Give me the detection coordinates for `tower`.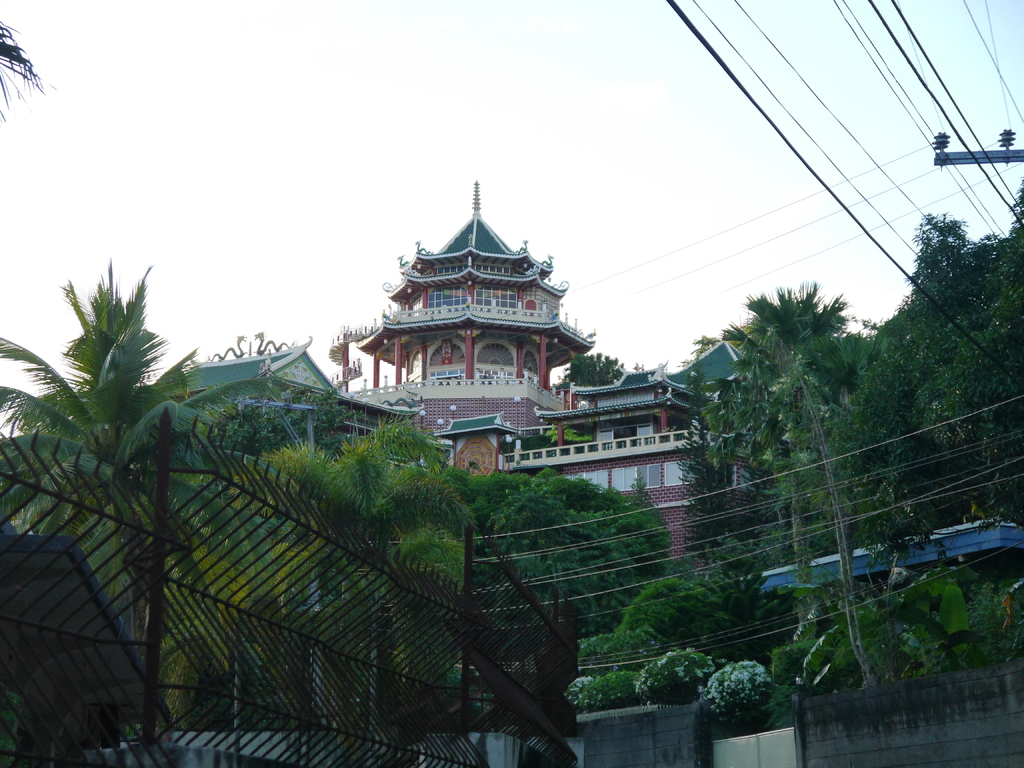
rect(333, 182, 608, 504).
